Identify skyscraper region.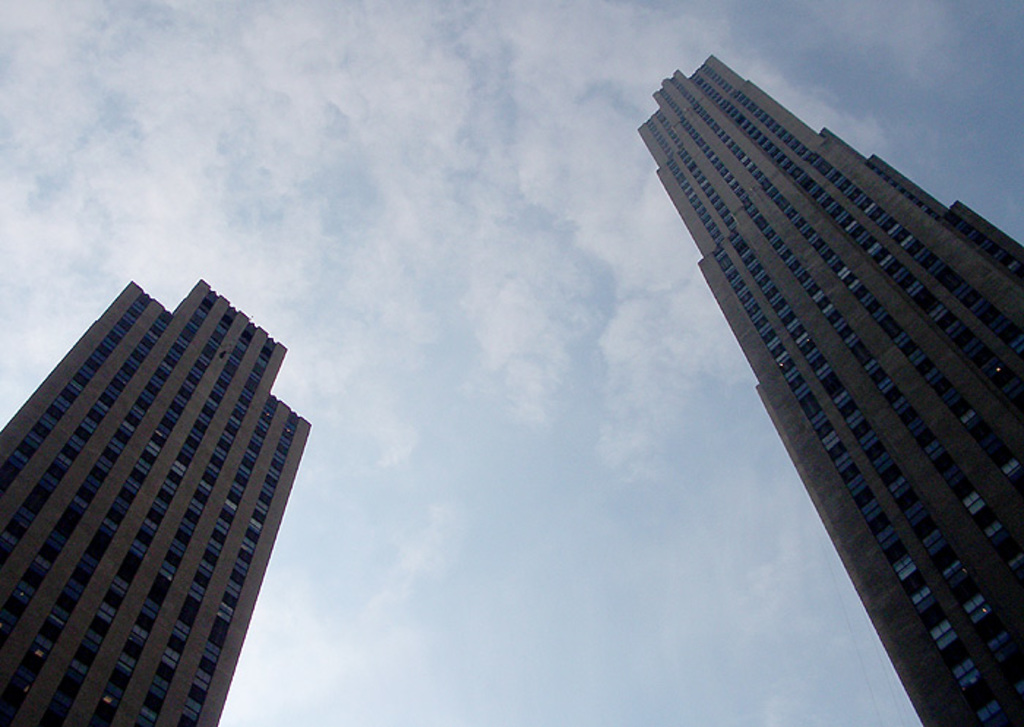
Region: (0,293,322,726).
